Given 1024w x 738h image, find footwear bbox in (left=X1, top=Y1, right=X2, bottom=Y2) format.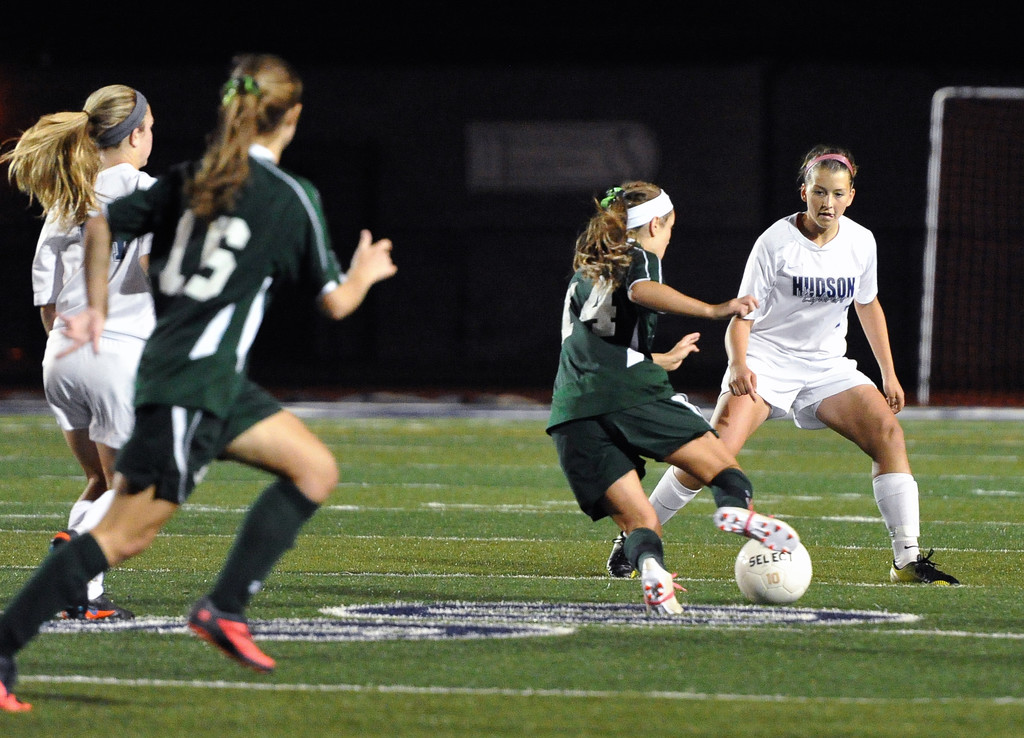
(left=184, top=596, right=280, bottom=677).
